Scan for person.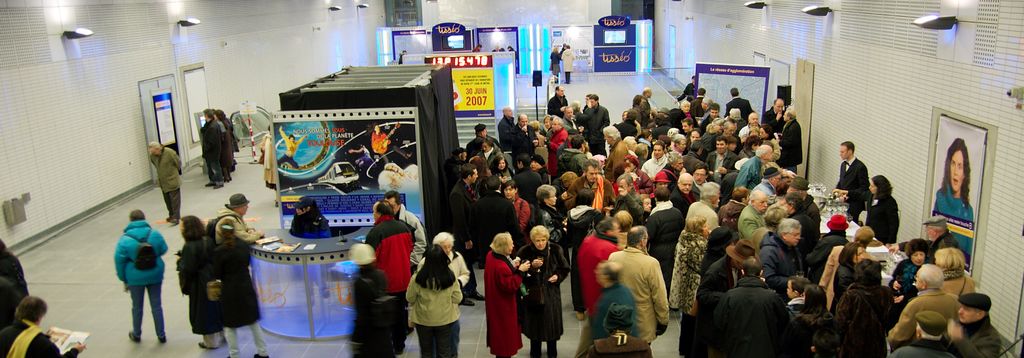
Scan result: x1=216, y1=111, x2=235, y2=177.
